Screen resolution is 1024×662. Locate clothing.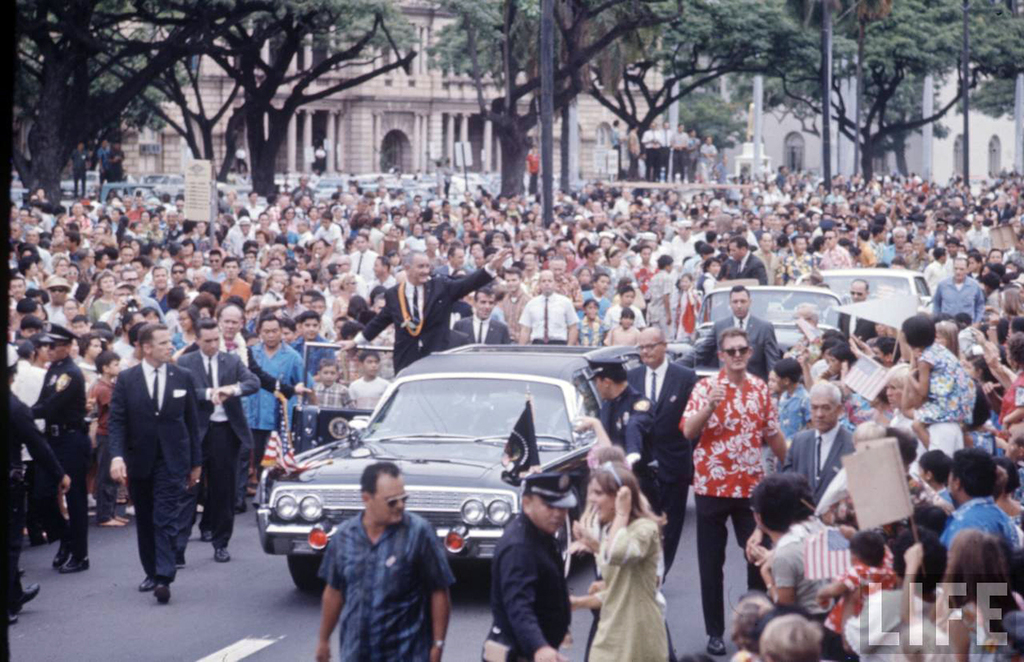
(left=110, top=361, right=209, bottom=571).
